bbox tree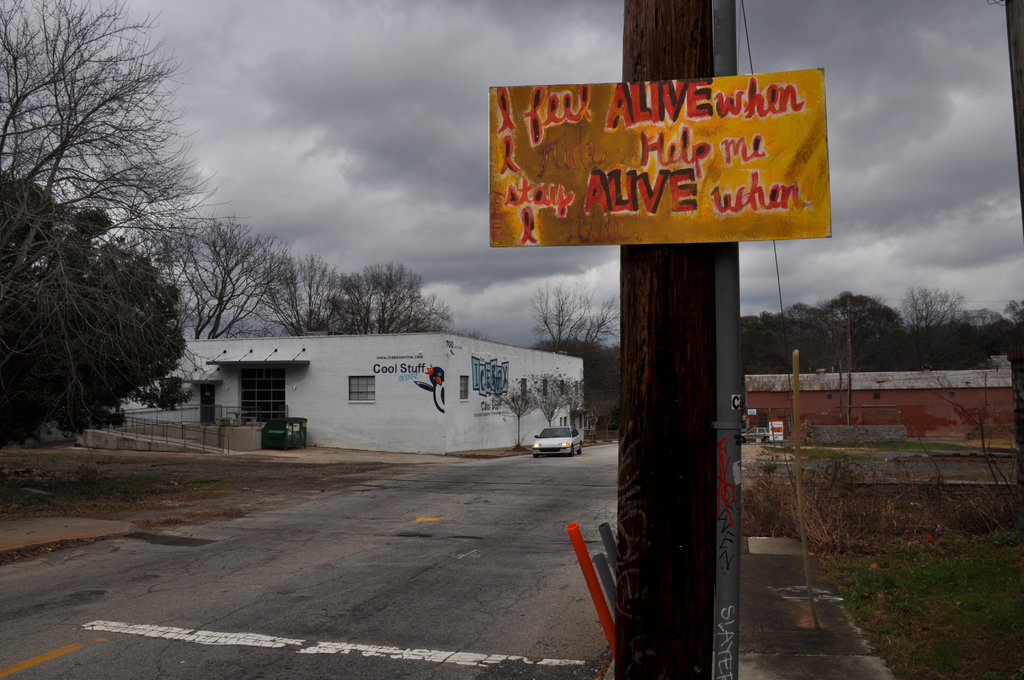
crop(235, 244, 353, 339)
